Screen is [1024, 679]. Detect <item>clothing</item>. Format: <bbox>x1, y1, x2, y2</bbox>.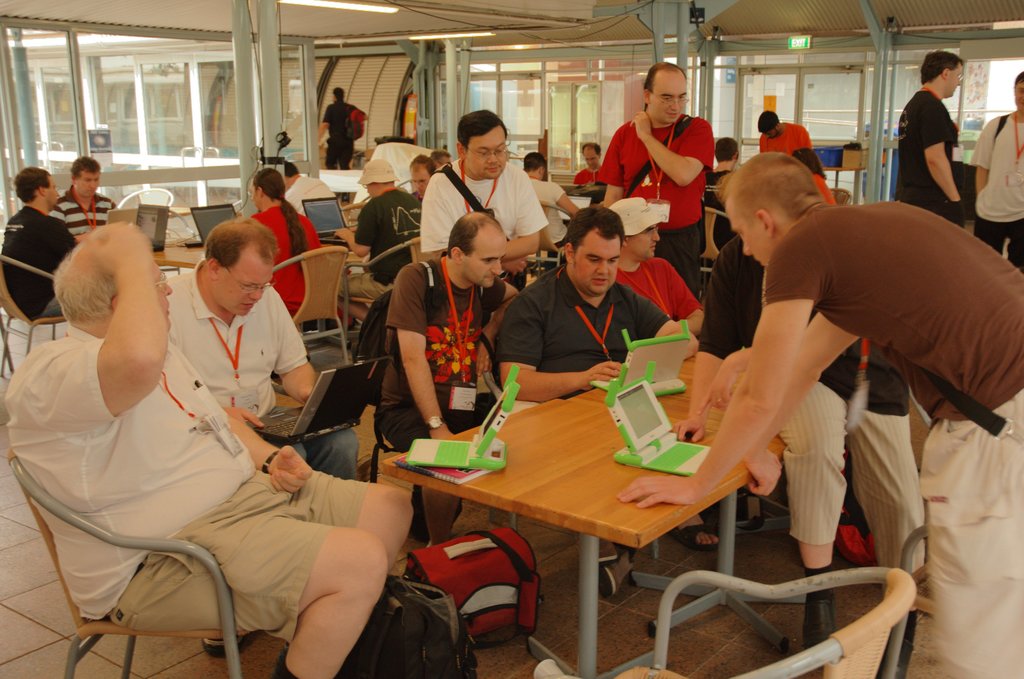
<bbox>3, 202, 79, 319</bbox>.
